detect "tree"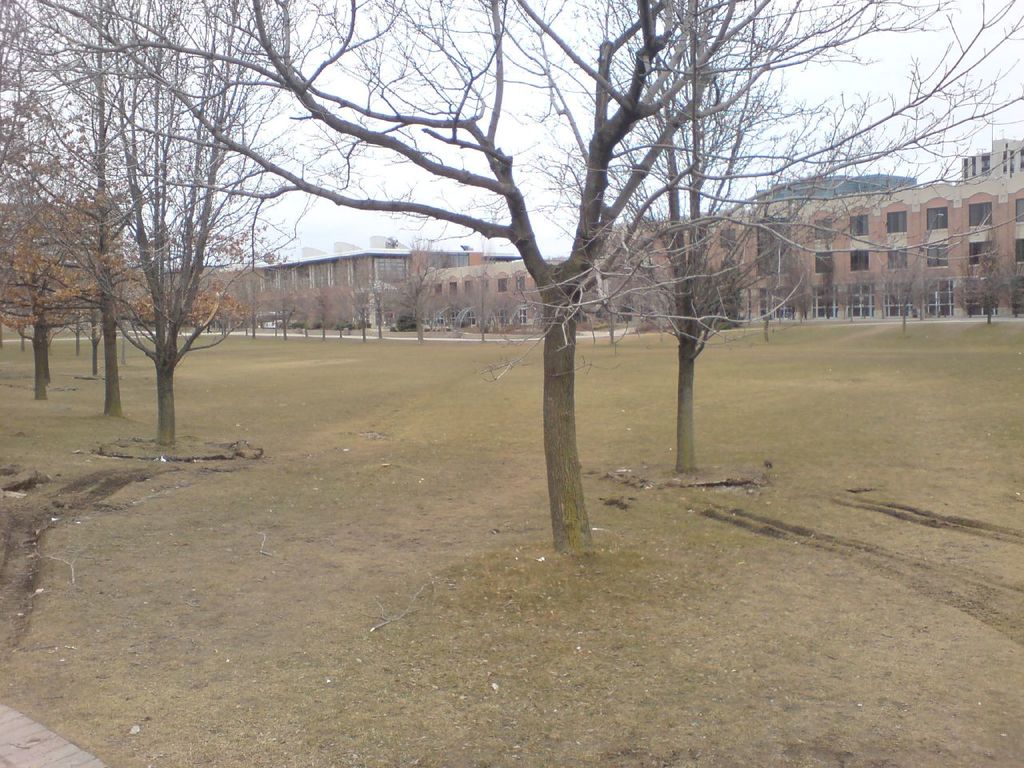
box=[784, 258, 814, 330]
